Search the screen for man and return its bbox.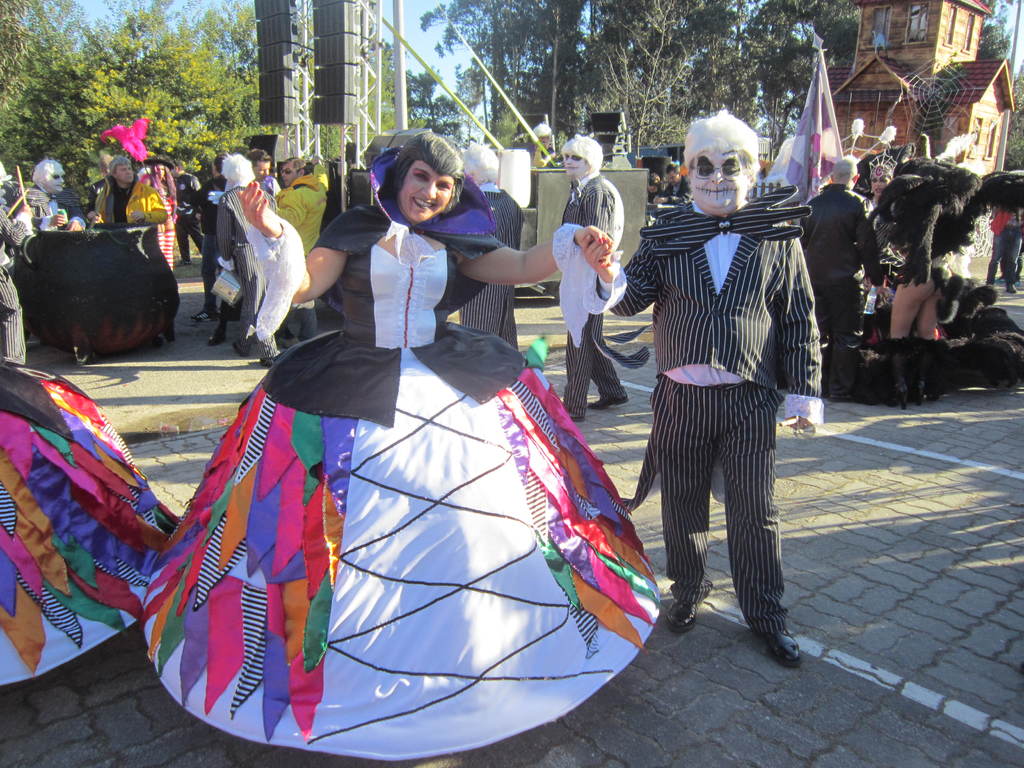
Found: bbox=[648, 173, 668, 204].
